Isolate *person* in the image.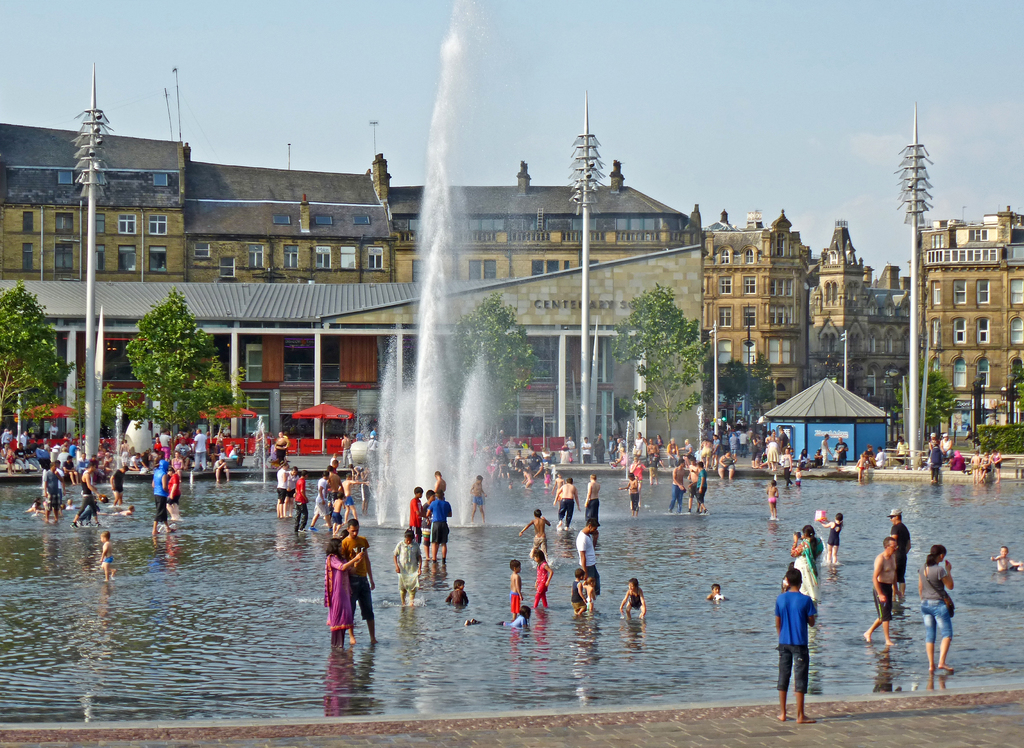
Isolated region: (917,542,954,675).
